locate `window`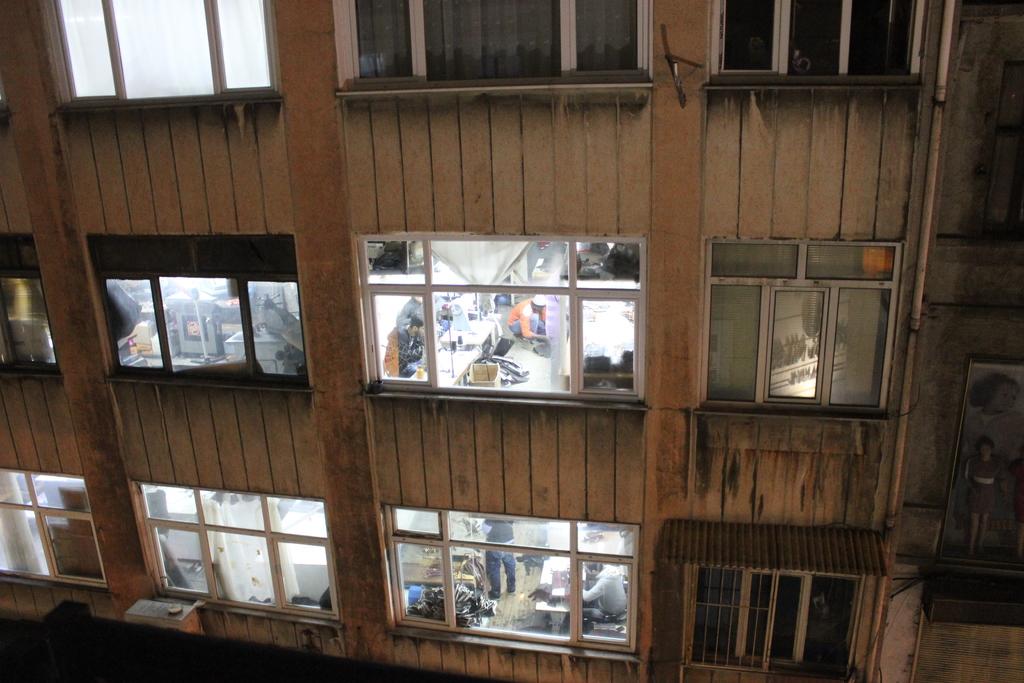
[x1=357, y1=231, x2=646, y2=410]
